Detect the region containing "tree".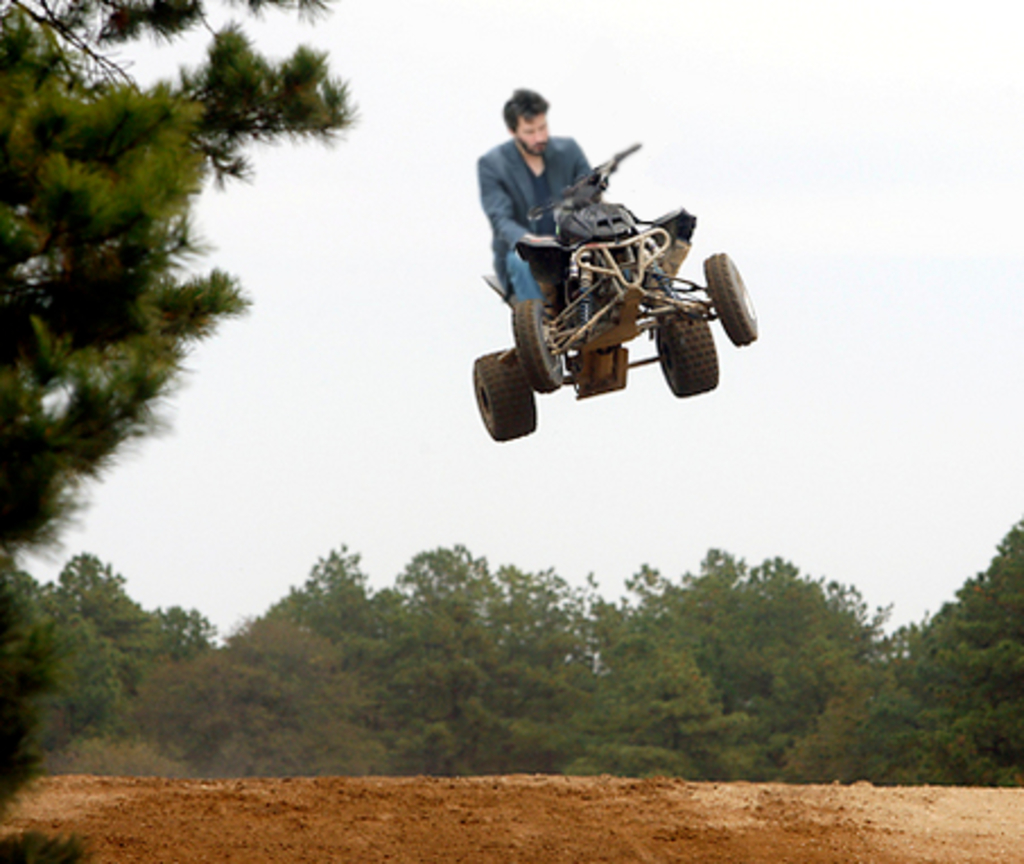
<box>651,559,866,762</box>.
